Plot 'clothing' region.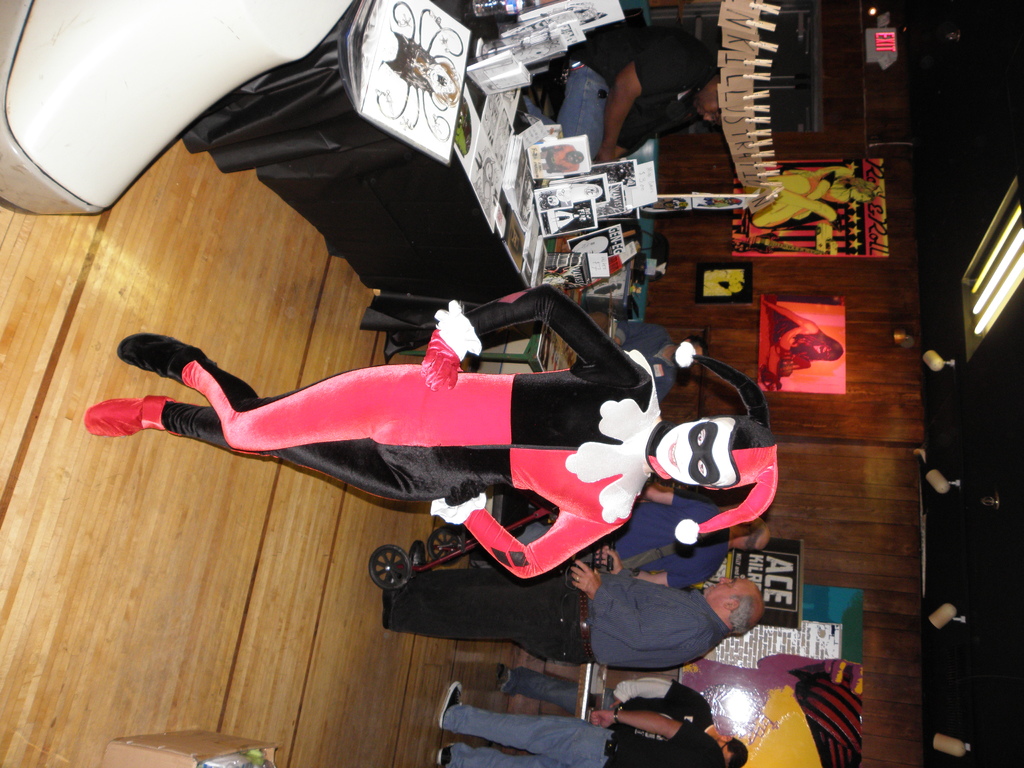
Plotted at BBox(140, 297, 669, 583).
